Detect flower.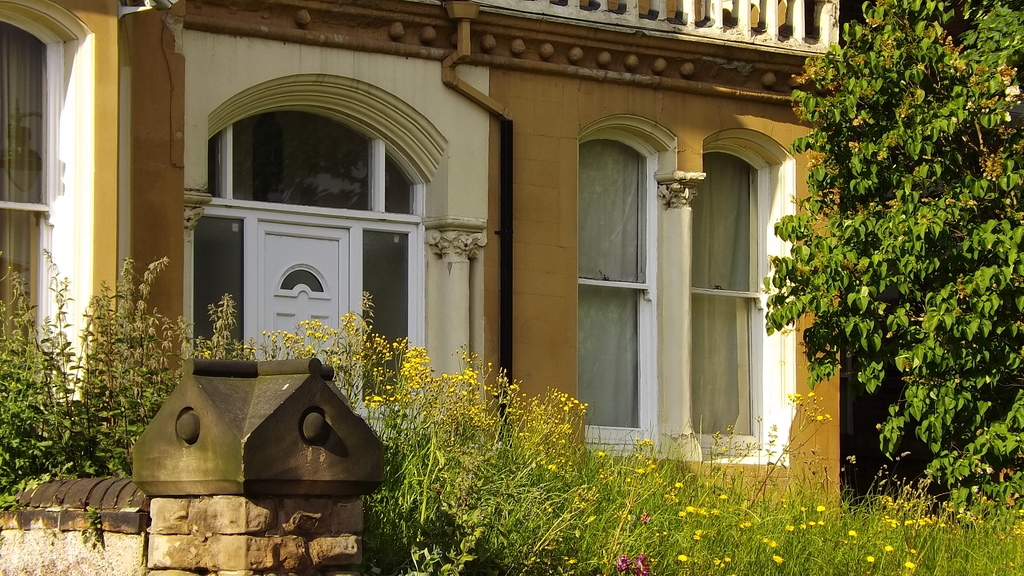
Detected at 819 519 826 528.
